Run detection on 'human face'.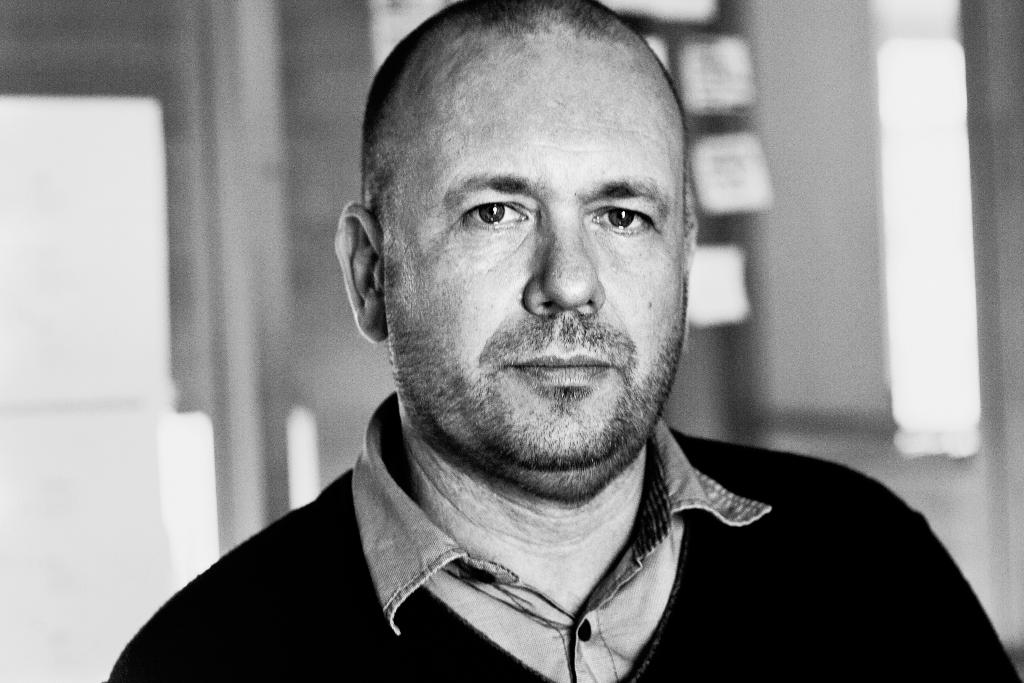
Result: [387,43,687,468].
